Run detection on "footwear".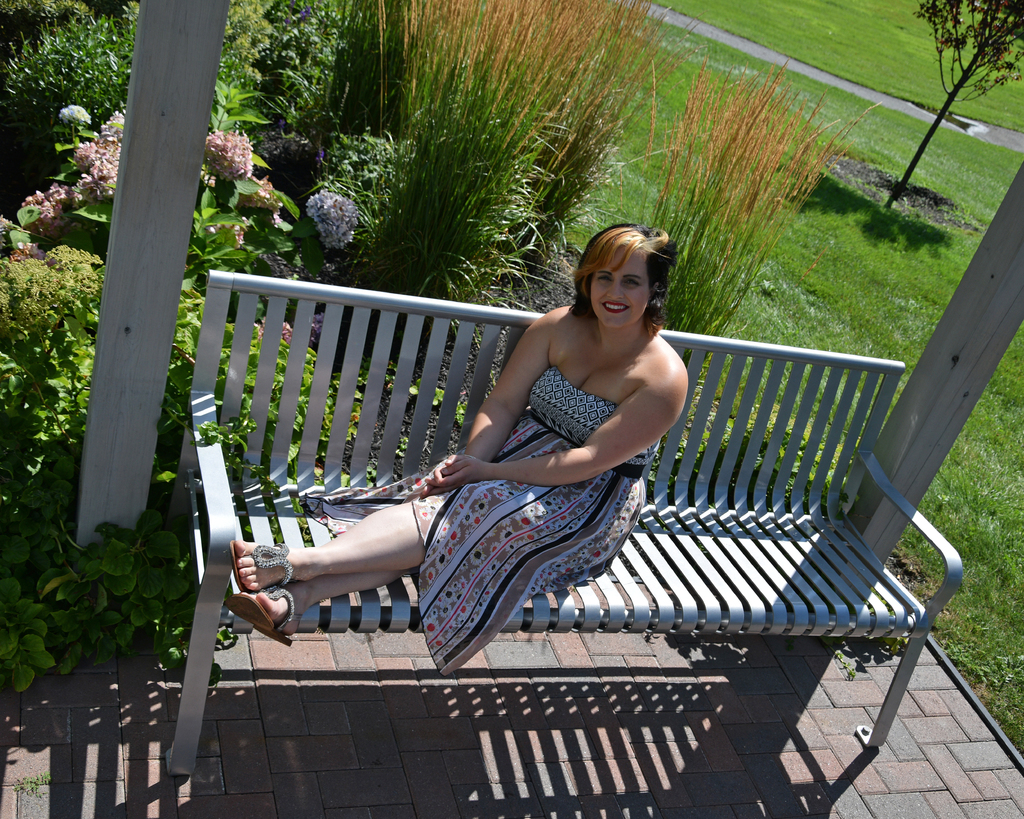
Result: (left=230, top=541, right=292, bottom=590).
